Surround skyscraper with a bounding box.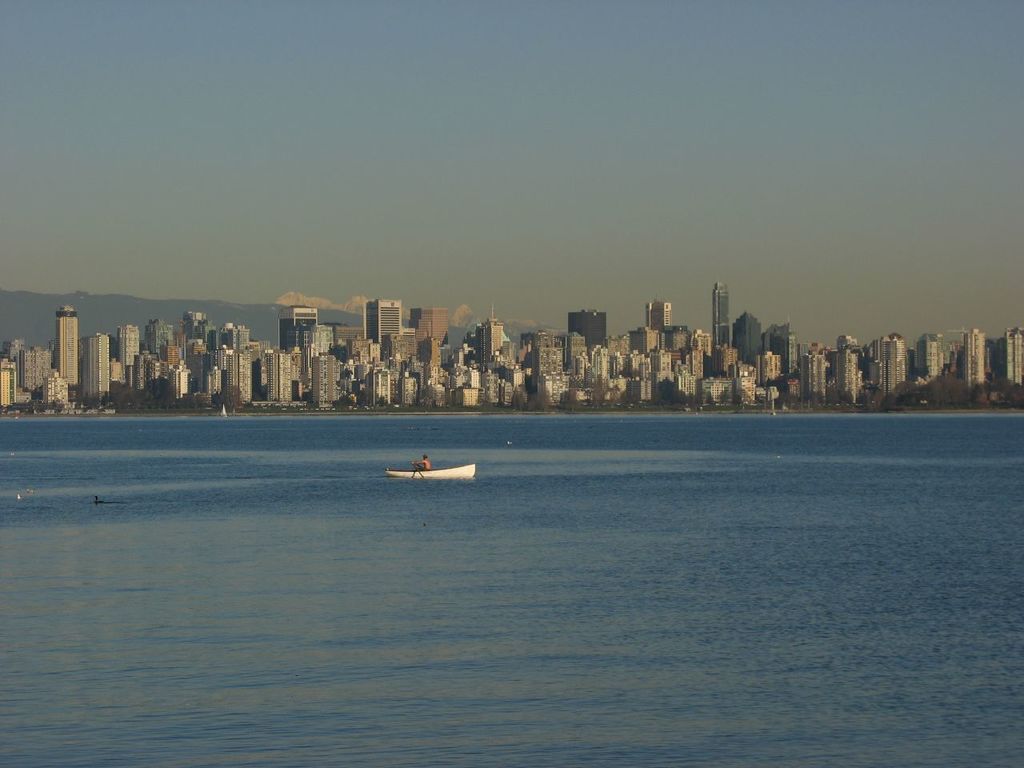
114 327 141 373.
